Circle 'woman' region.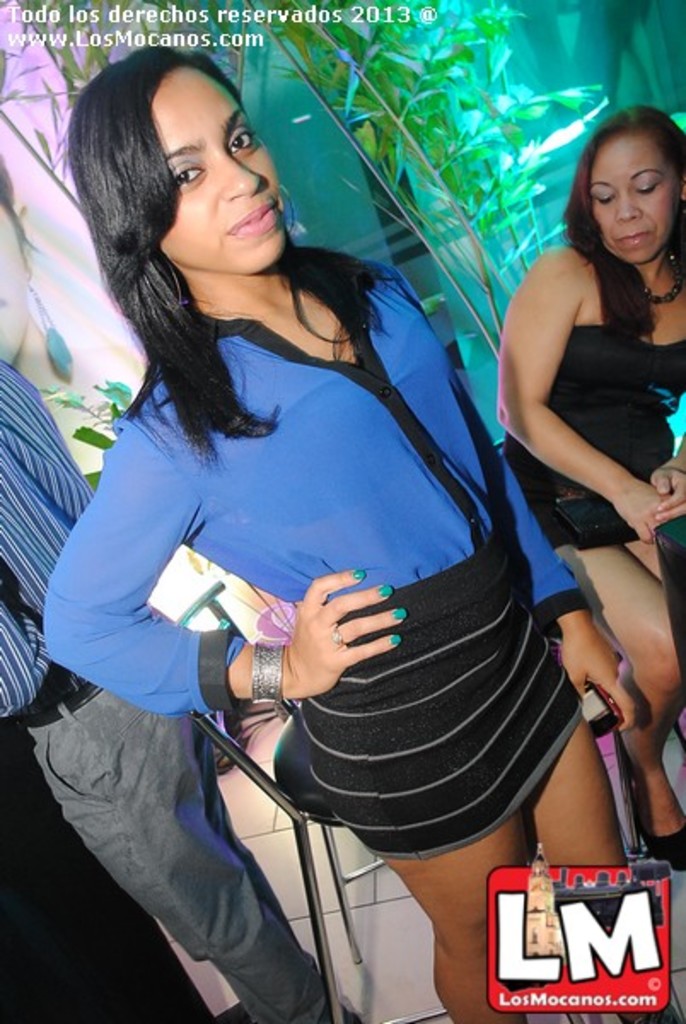
Region: locate(70, 60, 616, 990).
